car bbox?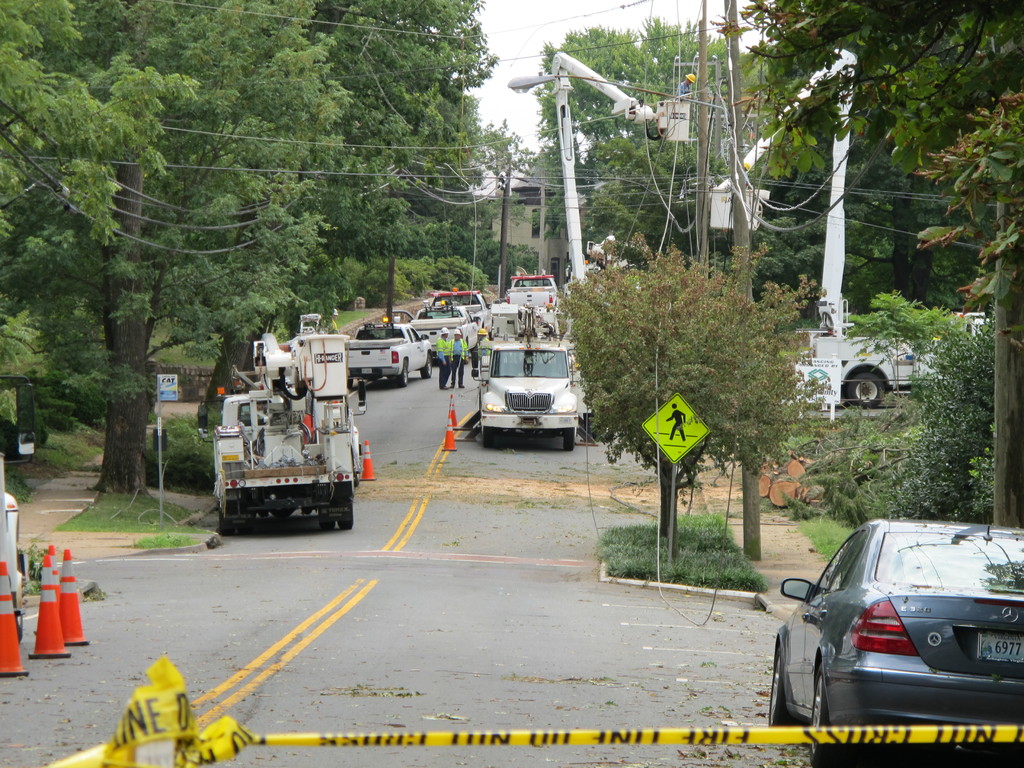
[767,506,1023,767]
